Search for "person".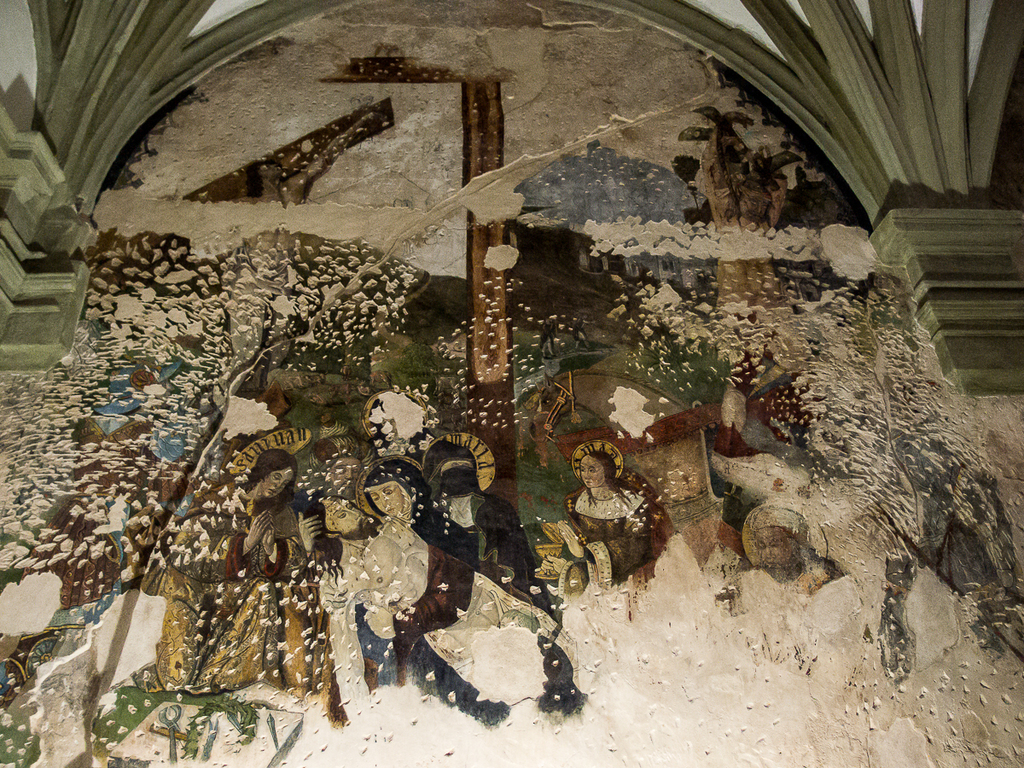
Found at x1=430 y1=434 x2=544 y2=583.
